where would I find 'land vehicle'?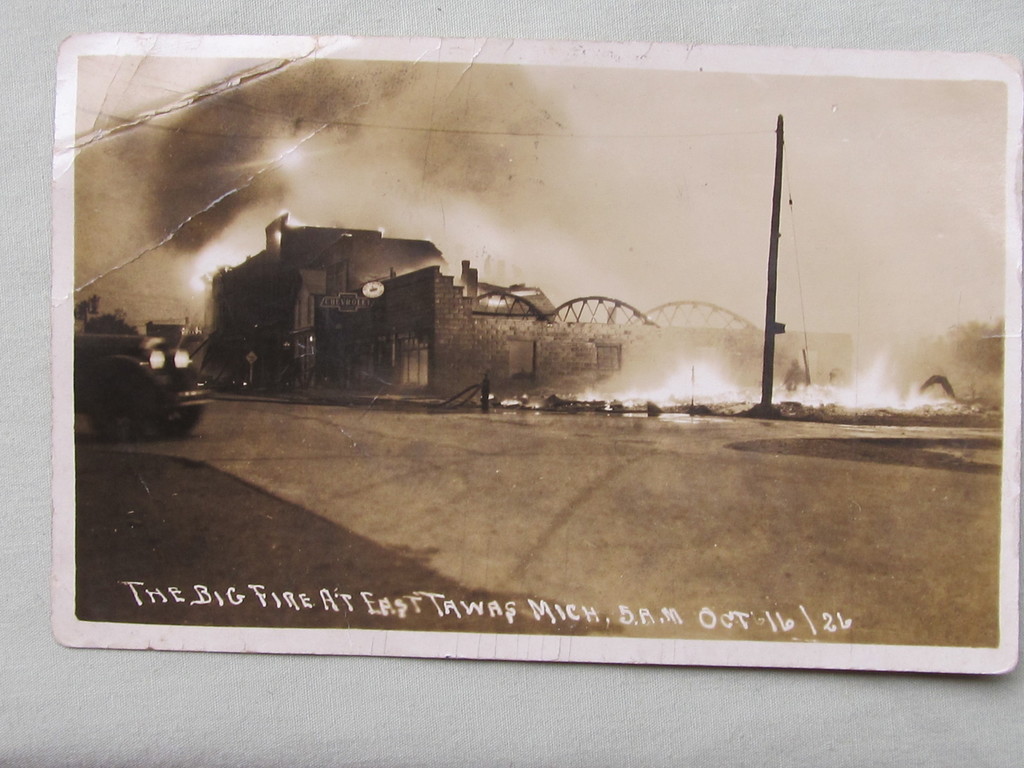
At pyautogui.locateOnScreen(74, 326, 213, 442).
